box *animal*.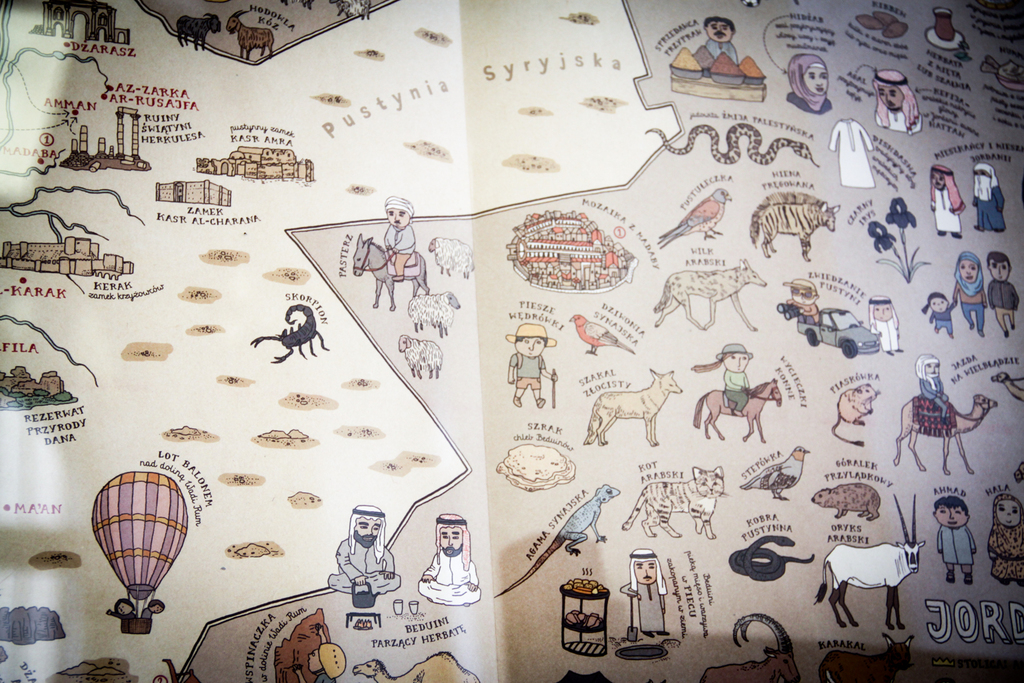
(568, 316, 637, 360).
